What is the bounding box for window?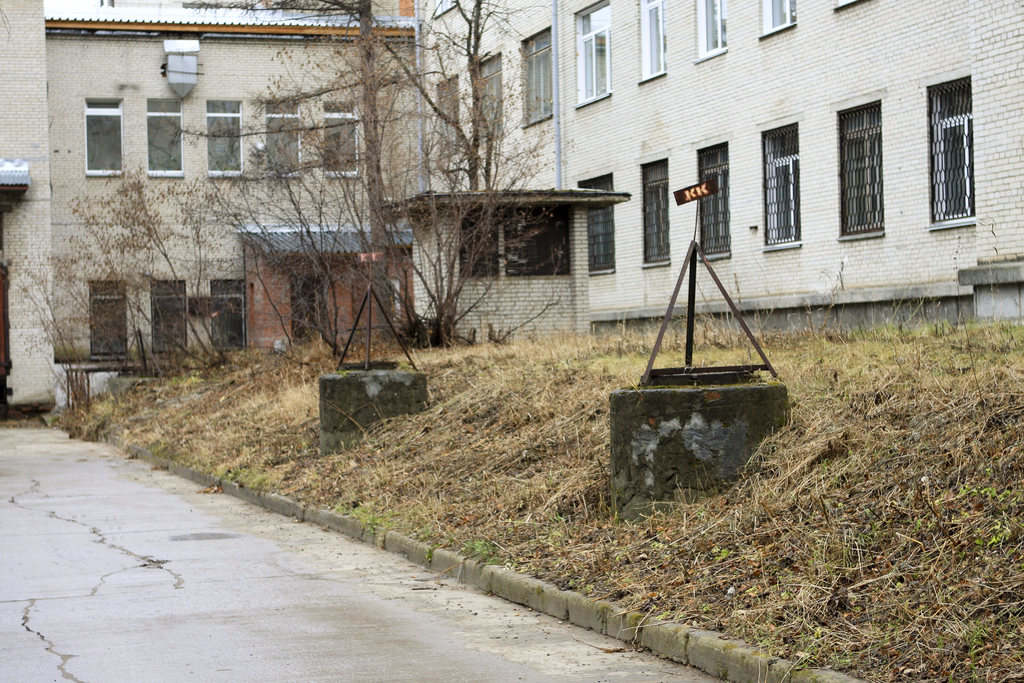
select_region(519, 22, 554, 134).
